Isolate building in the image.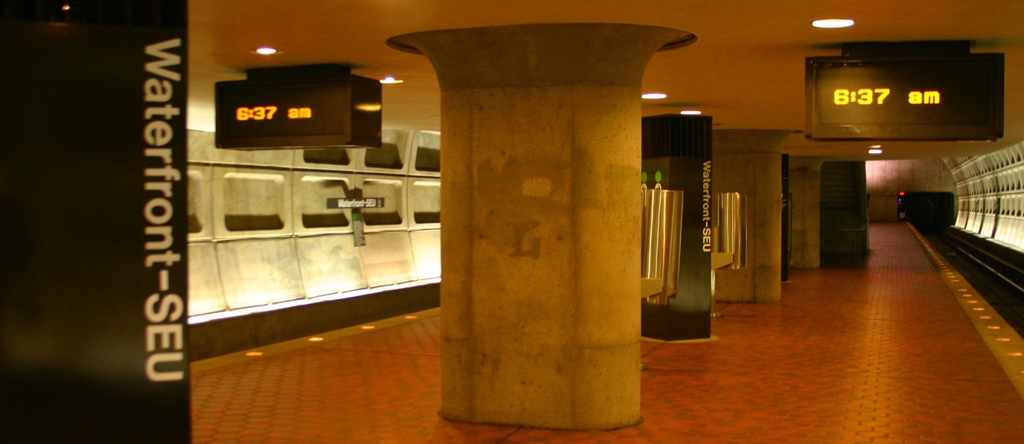
Isolated region: crop(0, 0, 1023, 443).
